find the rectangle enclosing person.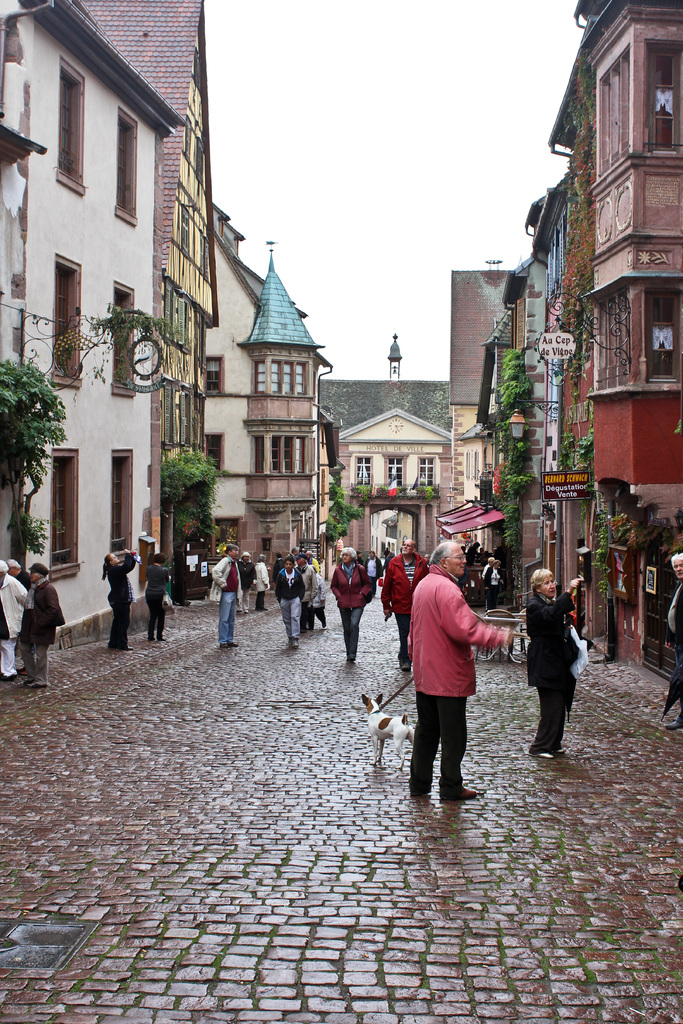
region(331, 547, 374, 660).
